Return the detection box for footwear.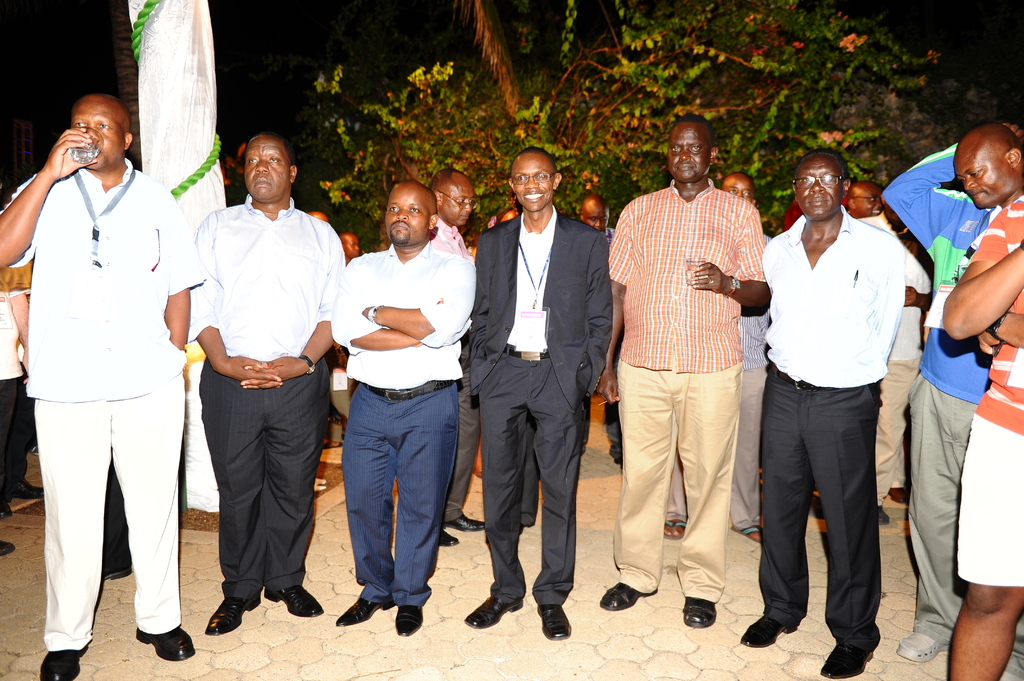
463, 592, 523, 629.
